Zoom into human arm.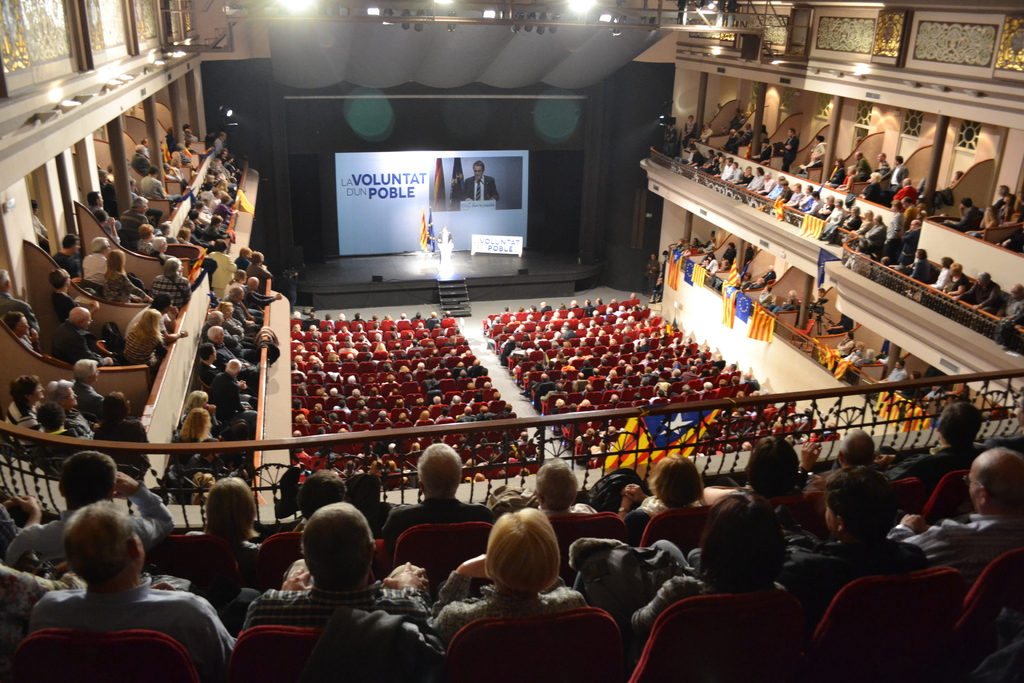
Zoom target: <box>227,170,237,179</box>.
